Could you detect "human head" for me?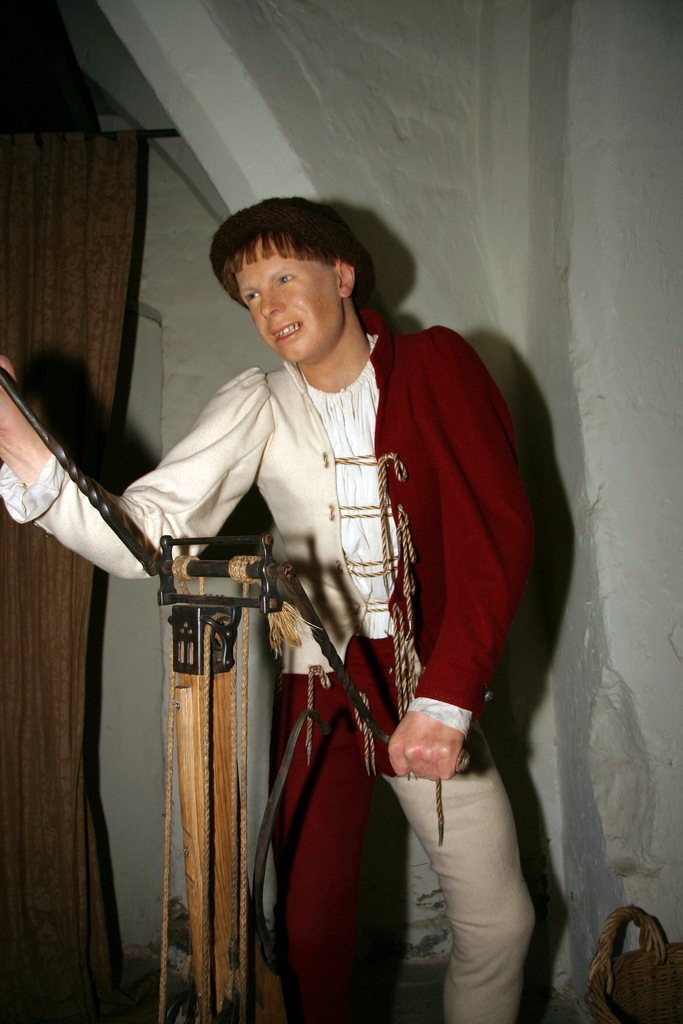
Detection result: 227,178,358,378.
